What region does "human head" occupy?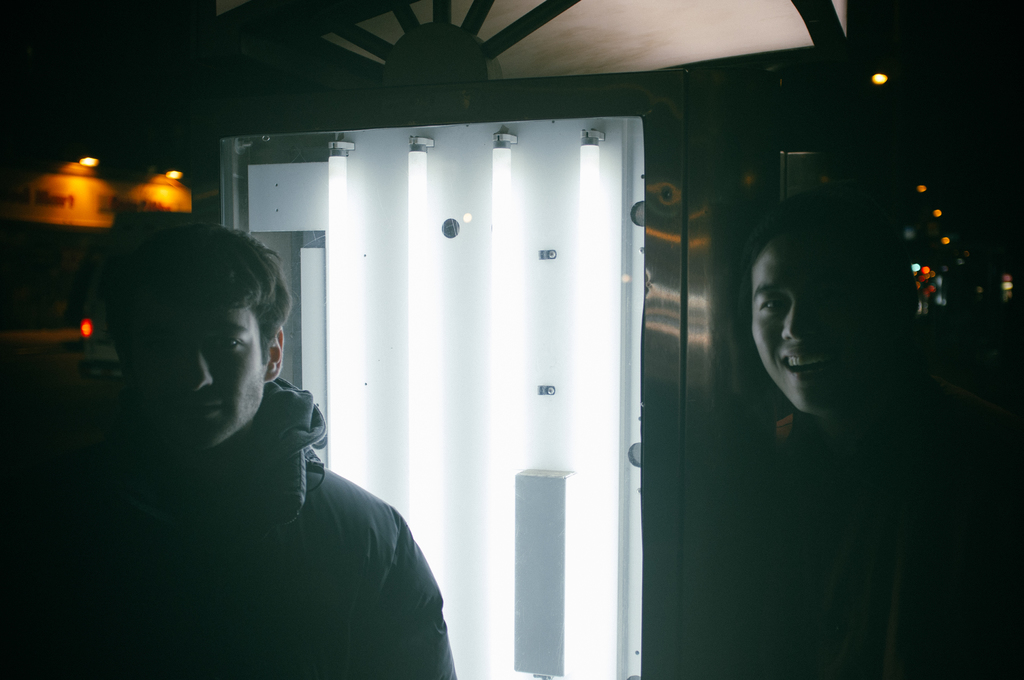
crop(92, 207, 317, 467).
